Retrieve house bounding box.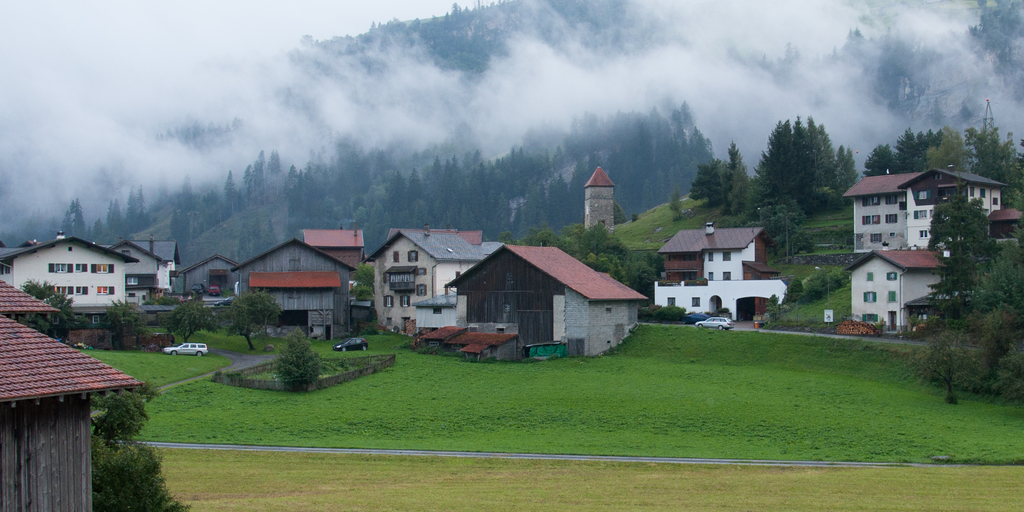
Bounding box: bbox(434, 243, 652, 348).
